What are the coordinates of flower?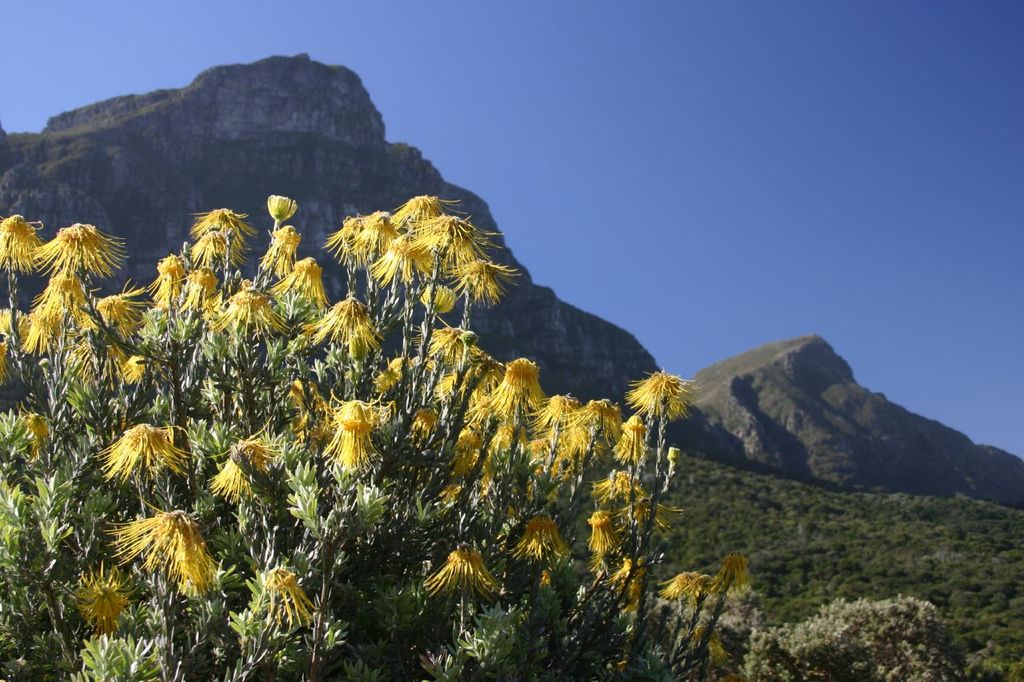
l=512, t=516, r=576, b=564.
